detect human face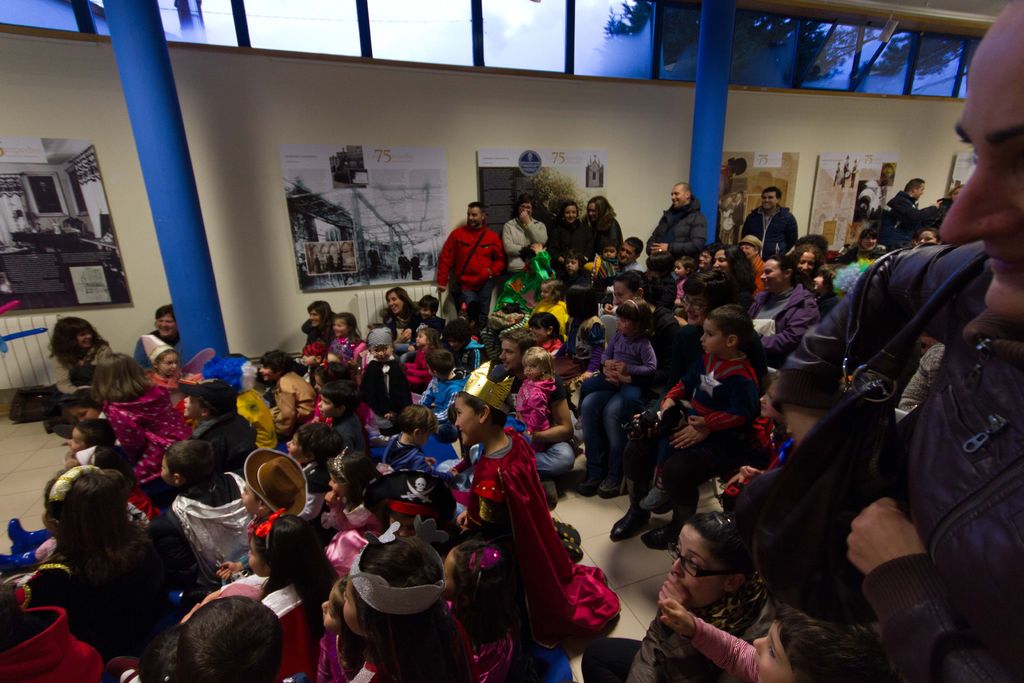
(762, 259, 776, 293)
